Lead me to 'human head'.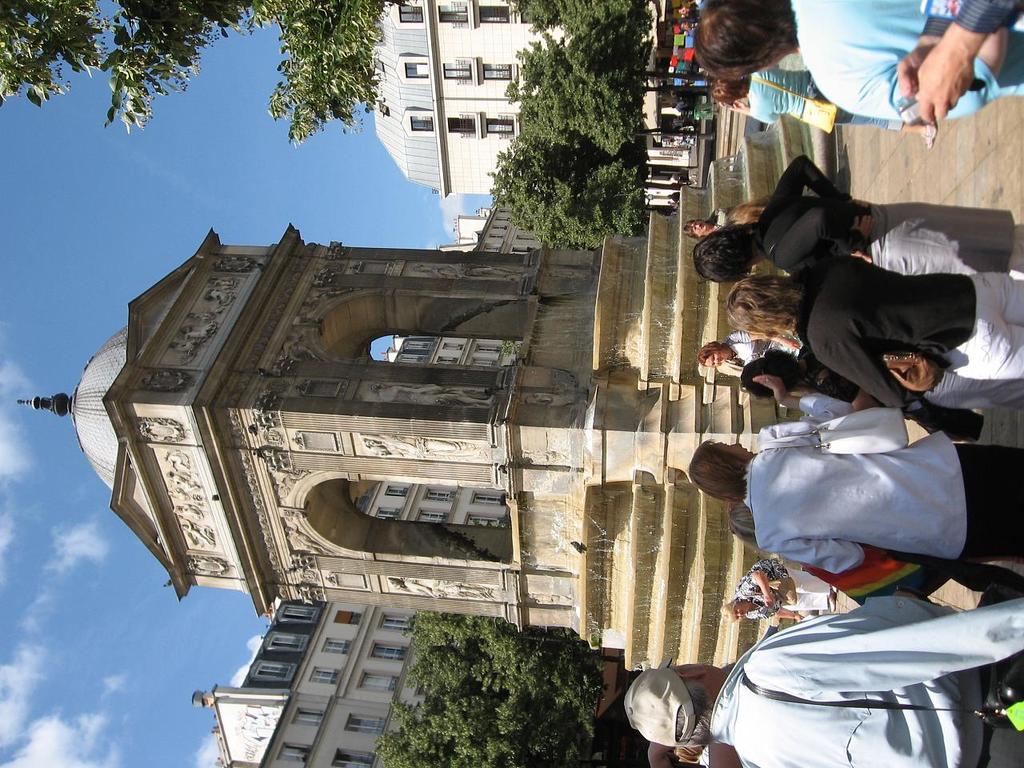
Lead to bbox=[706, 76, 748, 108].
